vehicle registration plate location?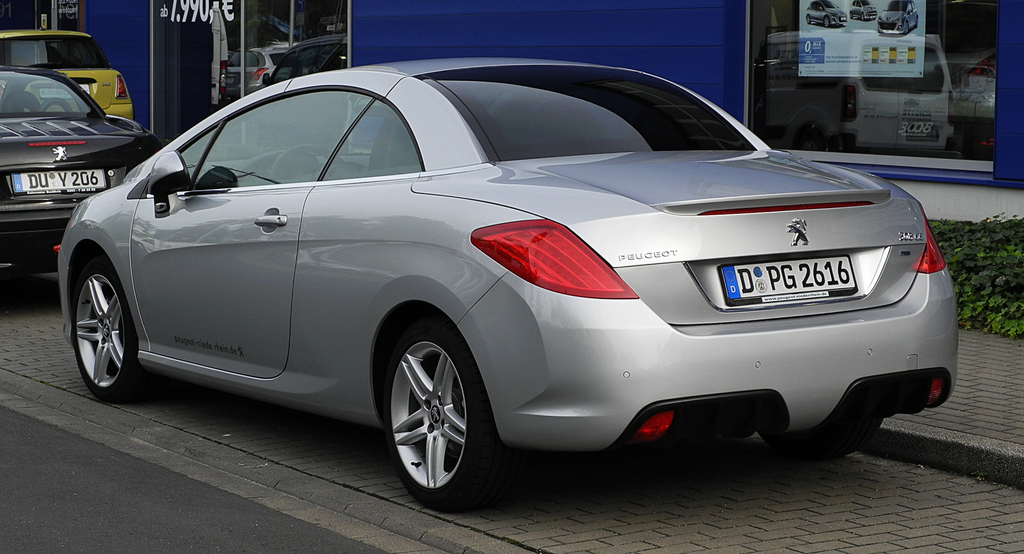
<region>38, 84, 90, 98</region>
